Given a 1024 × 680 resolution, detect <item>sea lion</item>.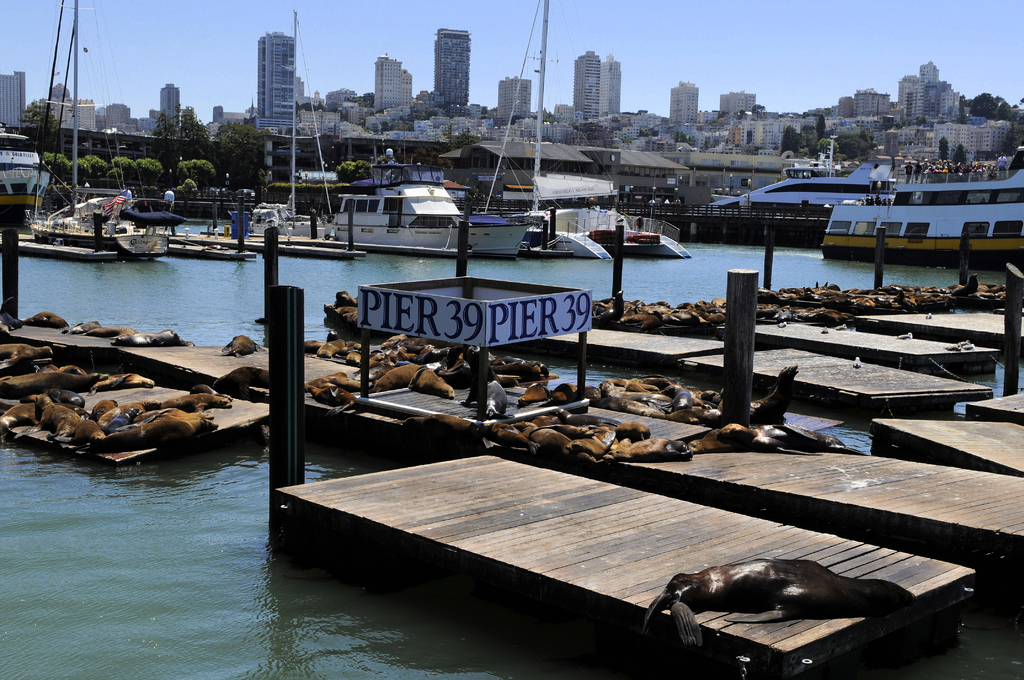
BBox(643, 558, 919, 654).
